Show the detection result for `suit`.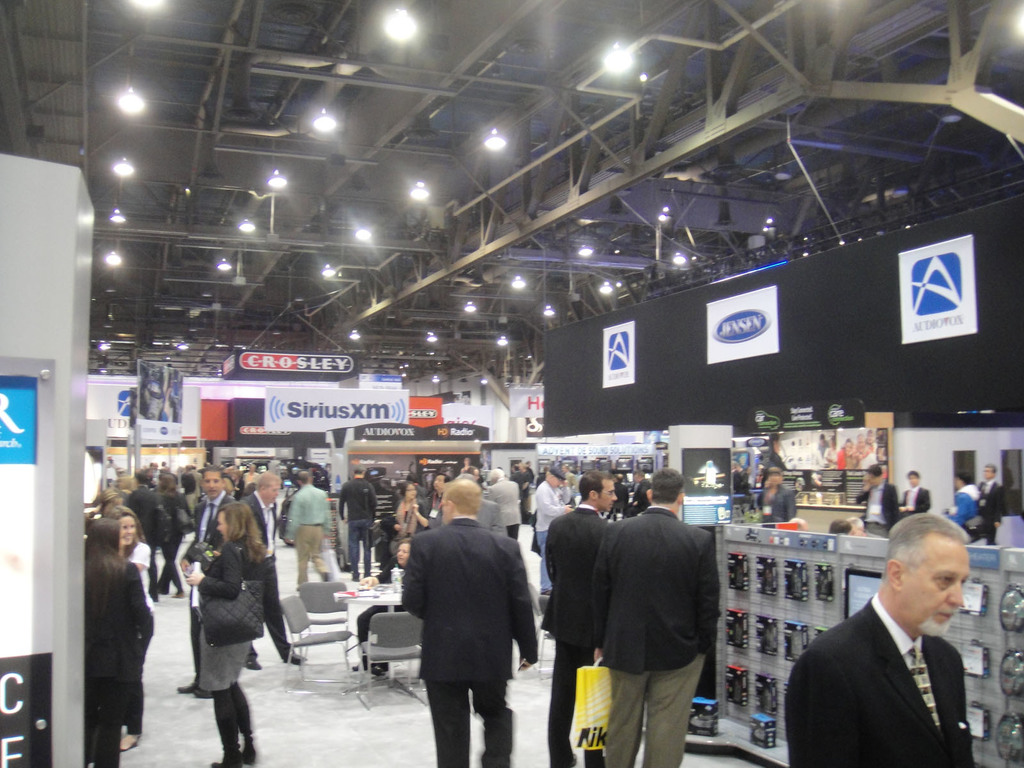
box=[630, 479, 652, 518].
